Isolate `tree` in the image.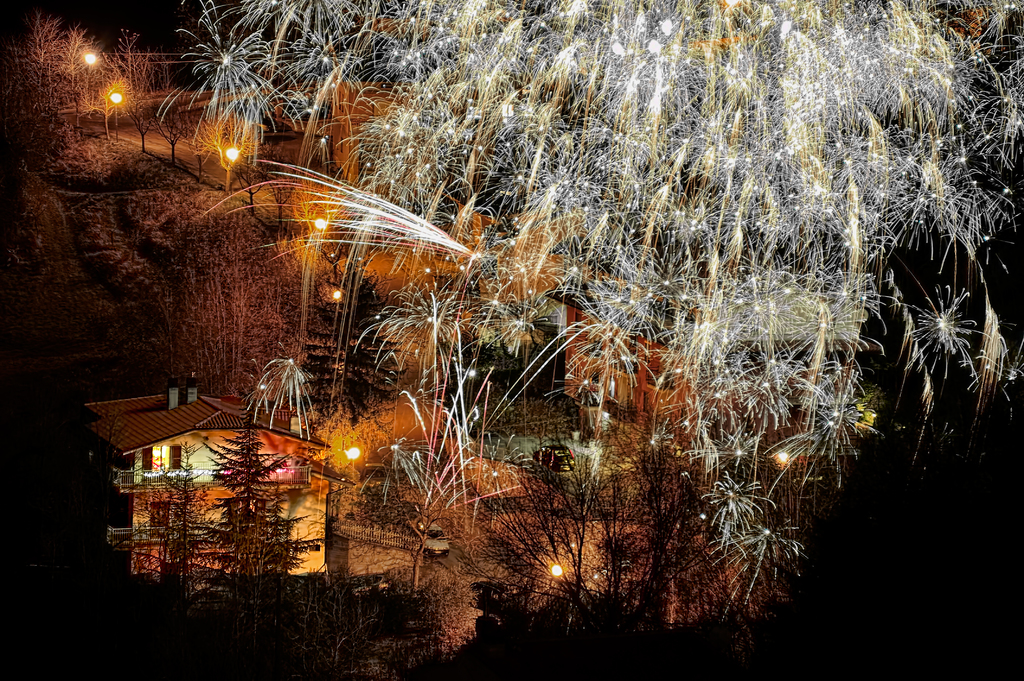
Isolated region: detection(174, 102, 223, 172).
